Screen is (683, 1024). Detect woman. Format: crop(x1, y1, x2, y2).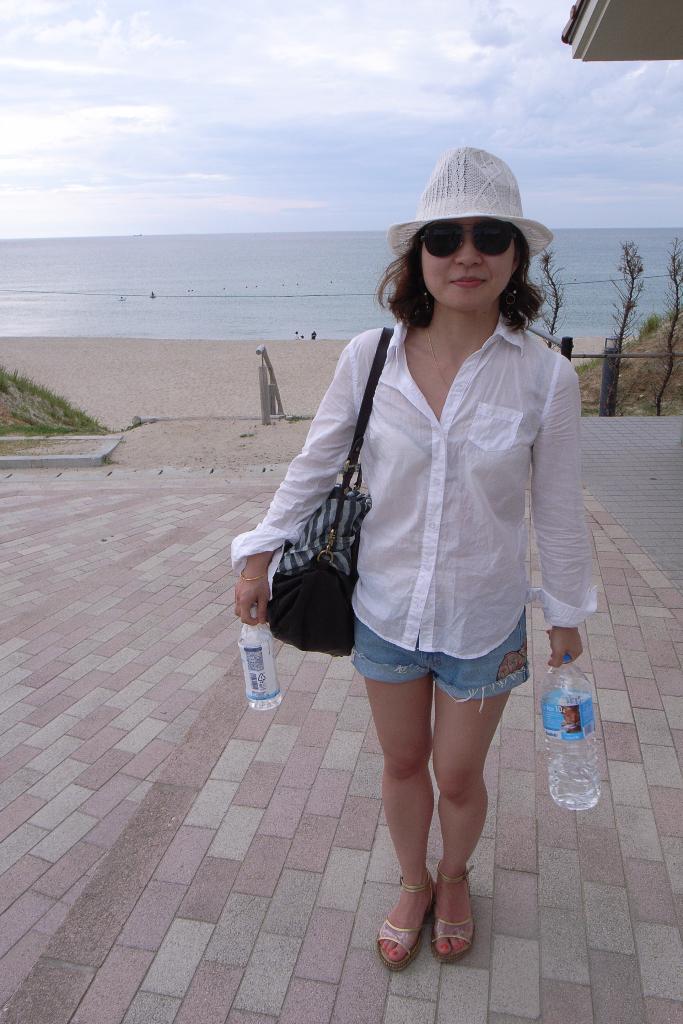
crop(248, 170, 597, 892).
